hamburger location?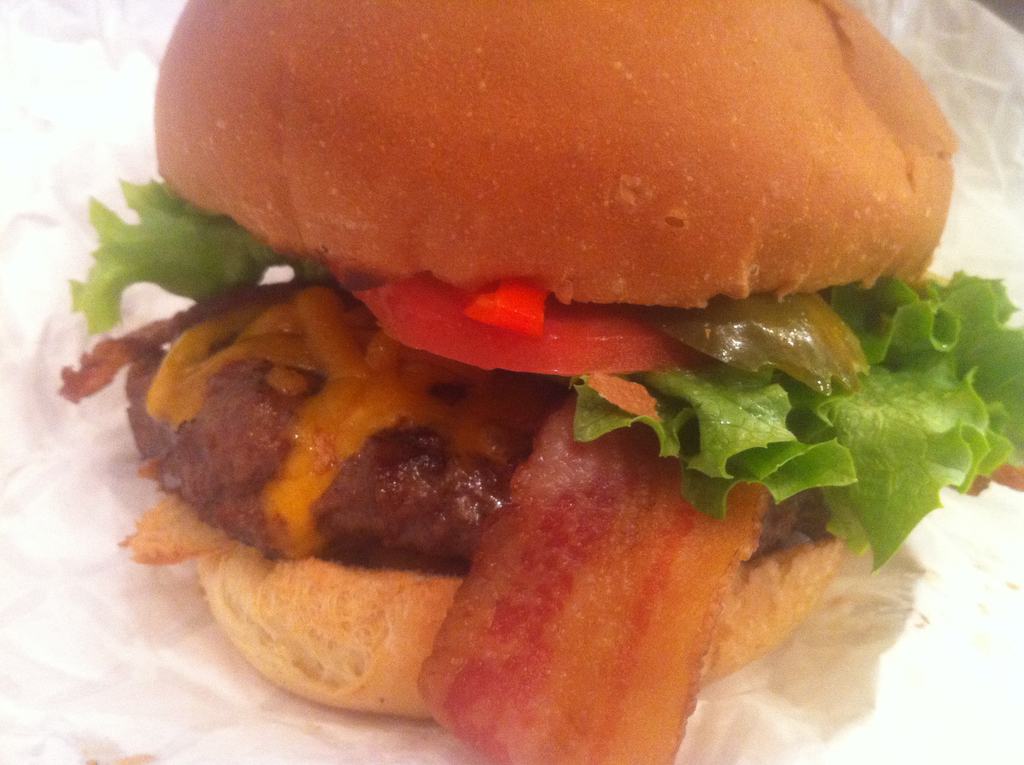
(63, 0, 1023, 764)
